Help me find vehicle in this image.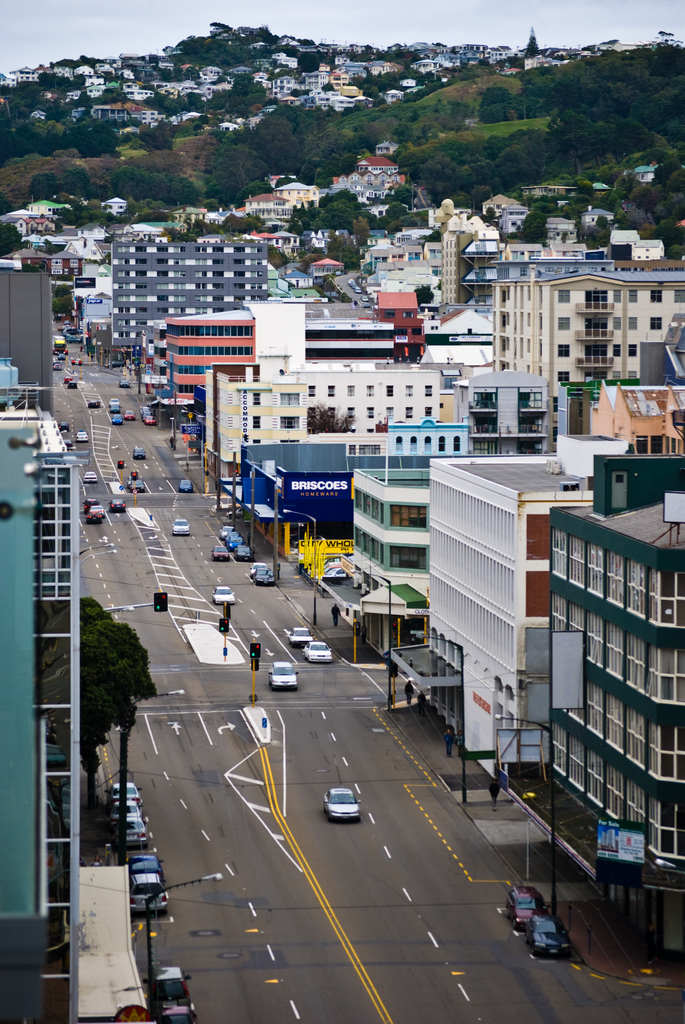
Found it: rect(531, 910, 565, 961).
